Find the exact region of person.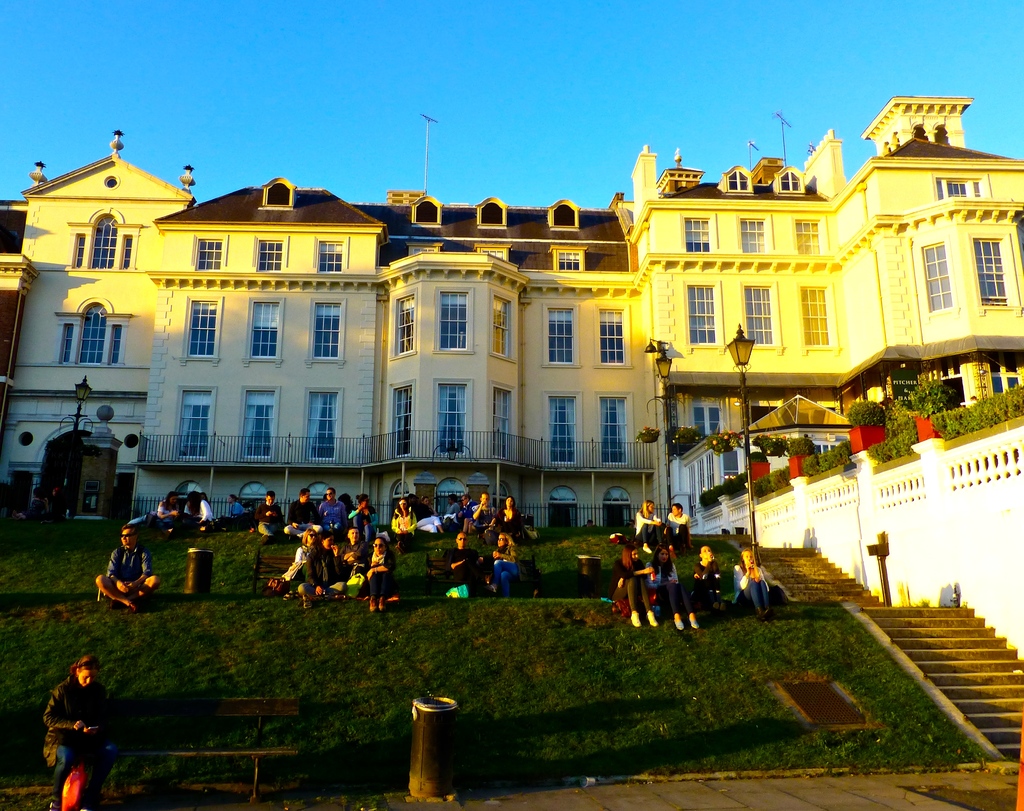
Exact region: region(40, 655, 109, 810).
